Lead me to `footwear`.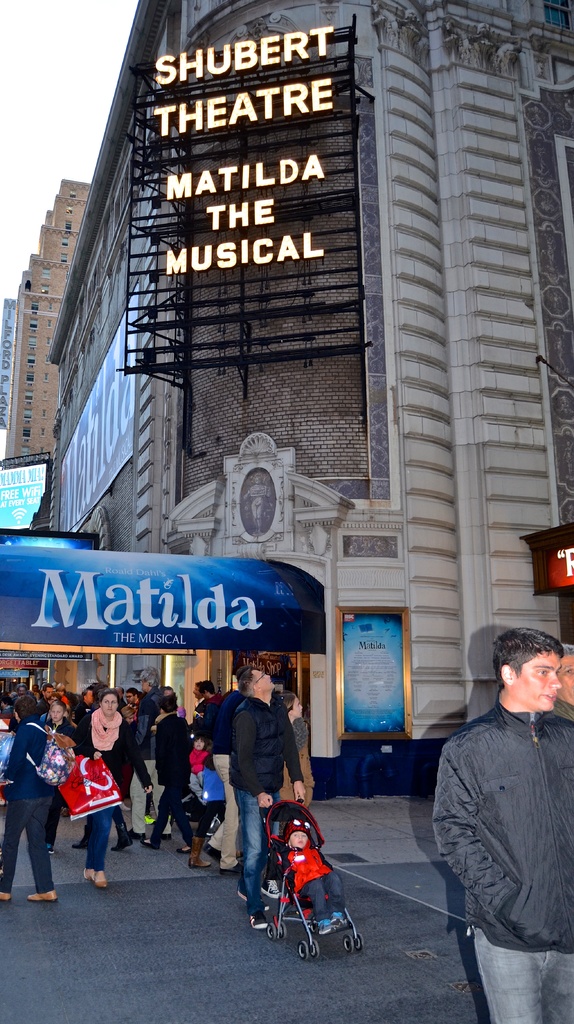
Lead to bbox(141, 836, 159, 853).
